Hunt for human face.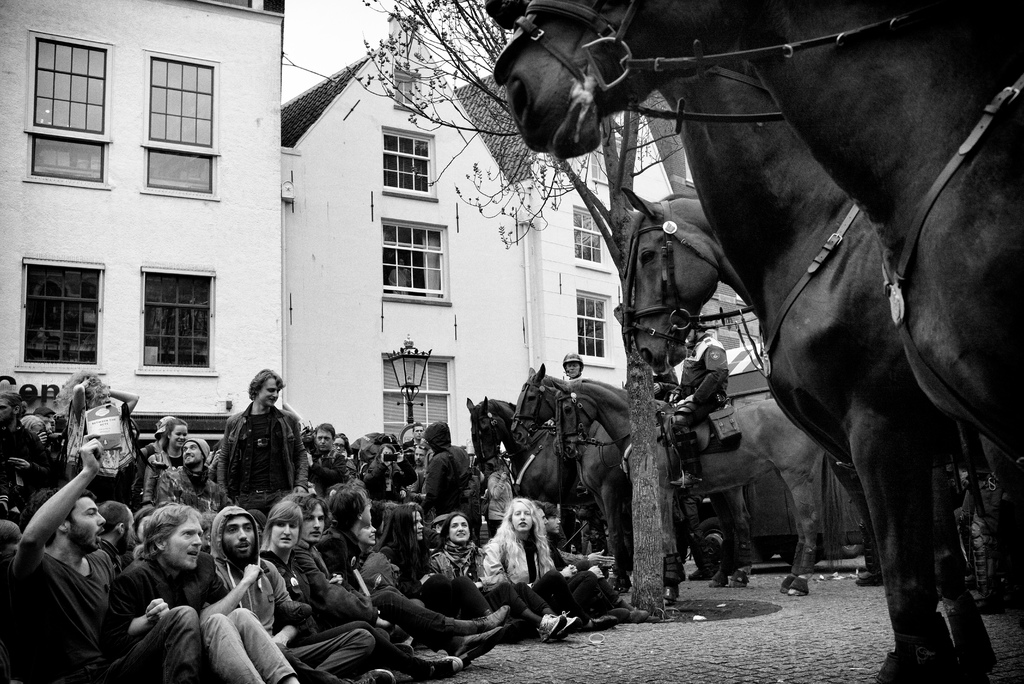
Hunted down at box(314, 426, 333, 451).
